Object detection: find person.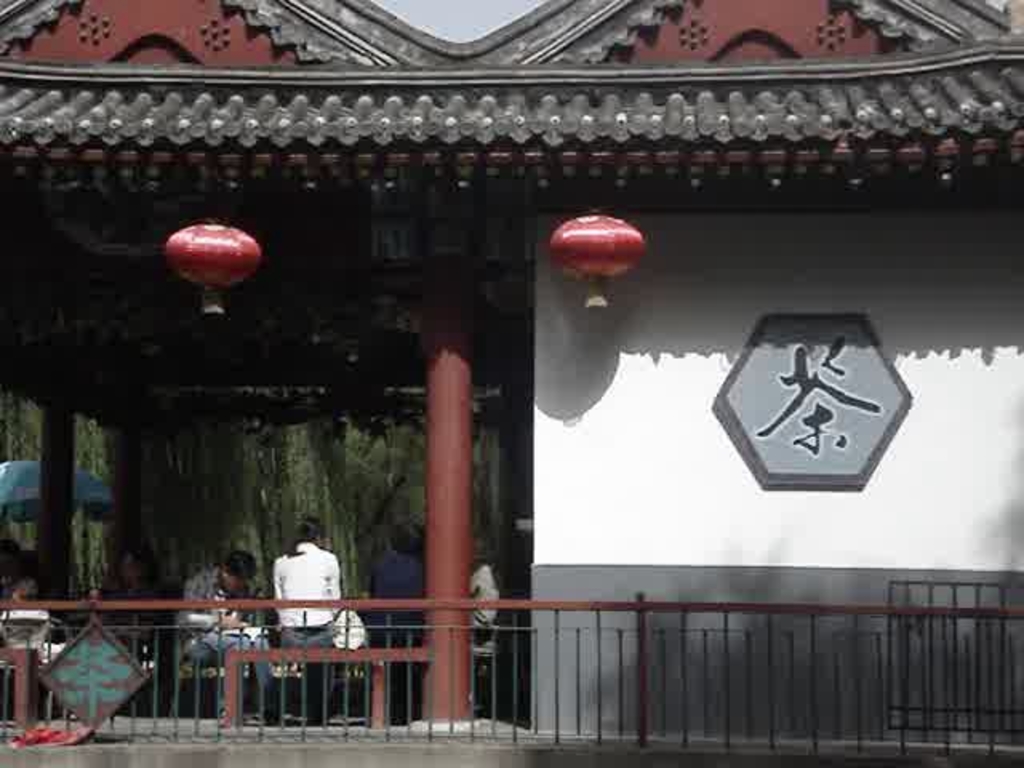
(179, 555, 290, 717).
